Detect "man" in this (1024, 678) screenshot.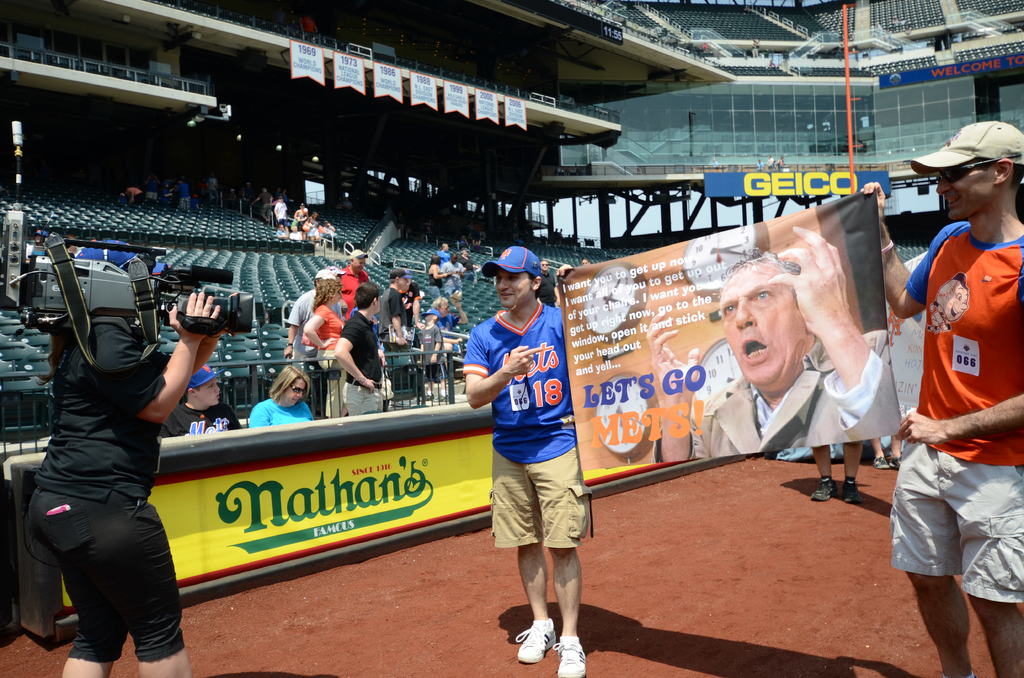
Detection: {"left": 458, "top": 246, "right": 592, "bottom": 677}.
